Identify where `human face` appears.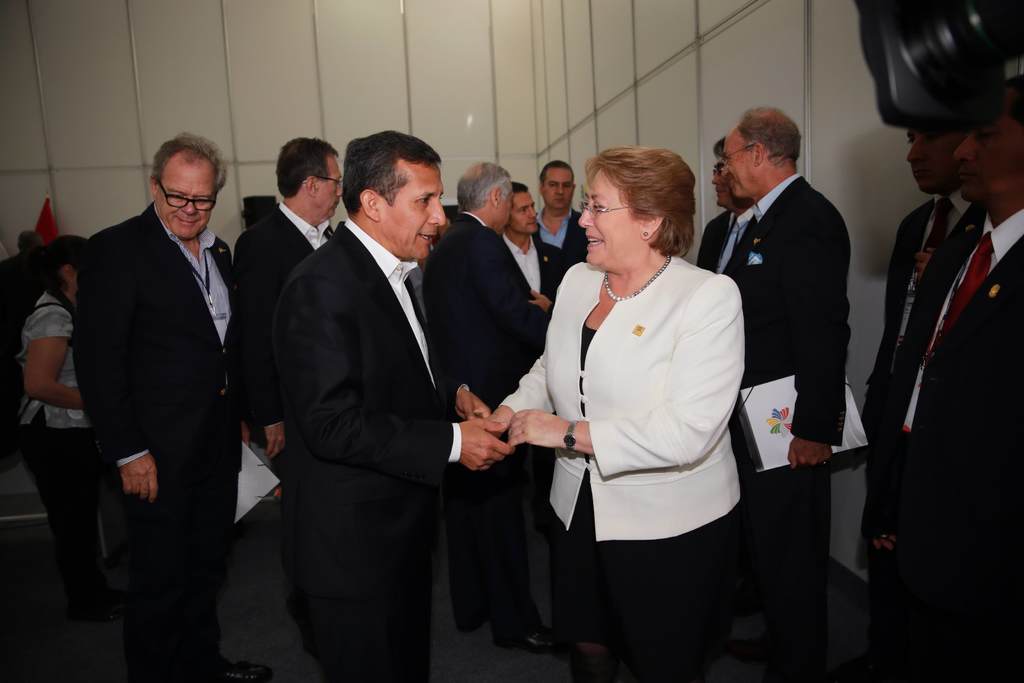
Appears at 159 155 217 240.
